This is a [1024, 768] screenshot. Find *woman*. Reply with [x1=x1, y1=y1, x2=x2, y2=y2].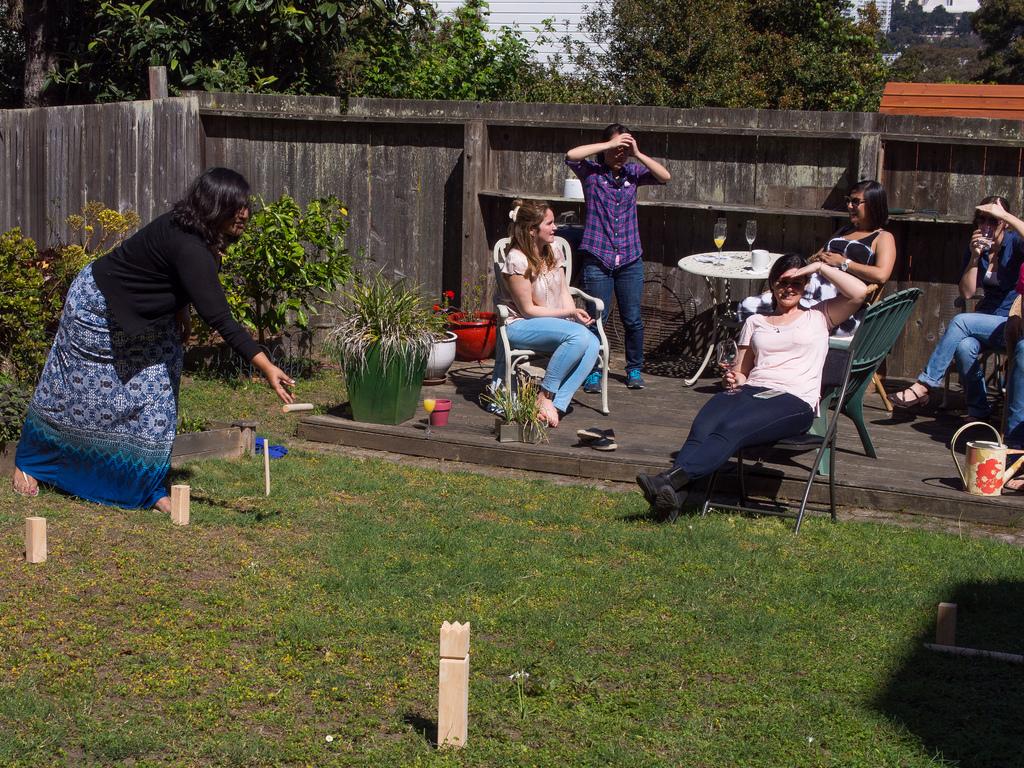
[x1=487, y1=204, x2=611, y2=427].
